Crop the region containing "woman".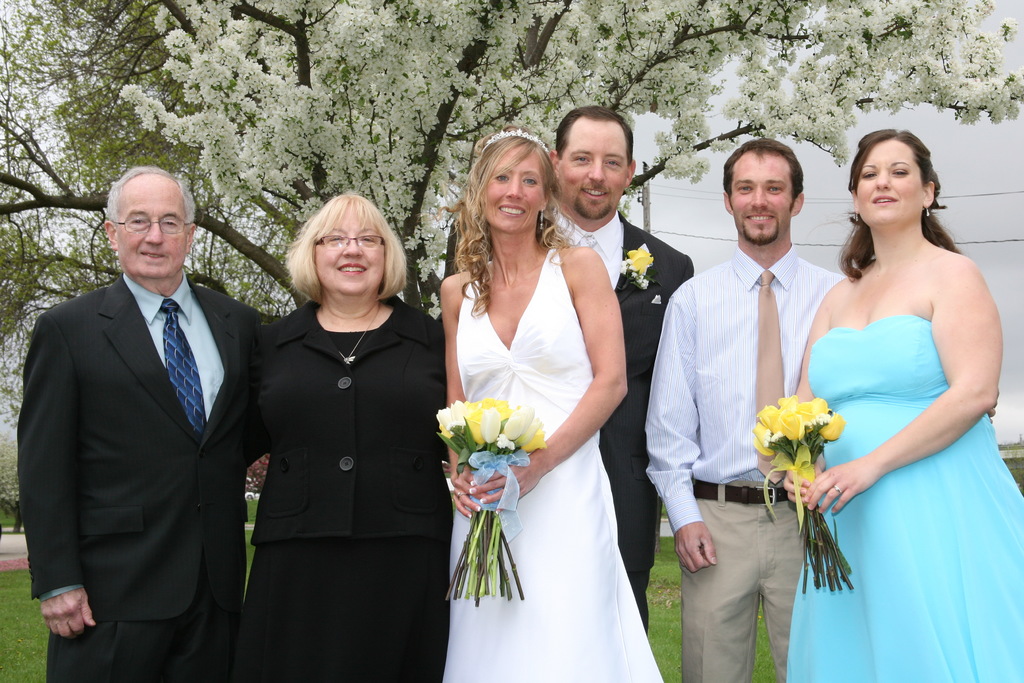
Crop region: left=241, top=193, right=447, bottom=682.
